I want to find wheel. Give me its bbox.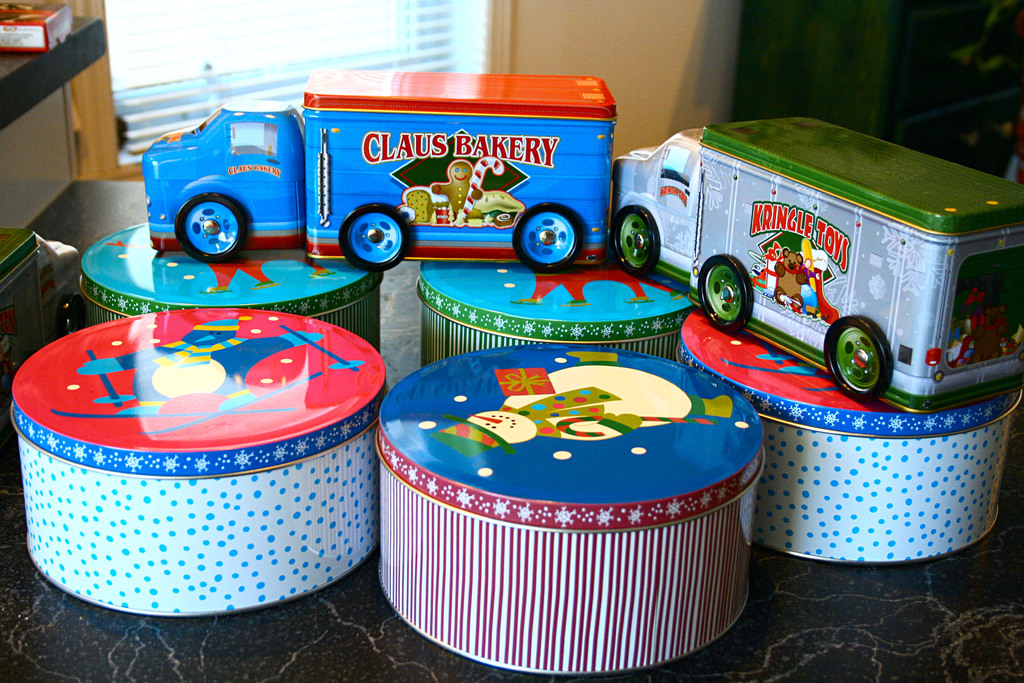
609,210,657,274.
